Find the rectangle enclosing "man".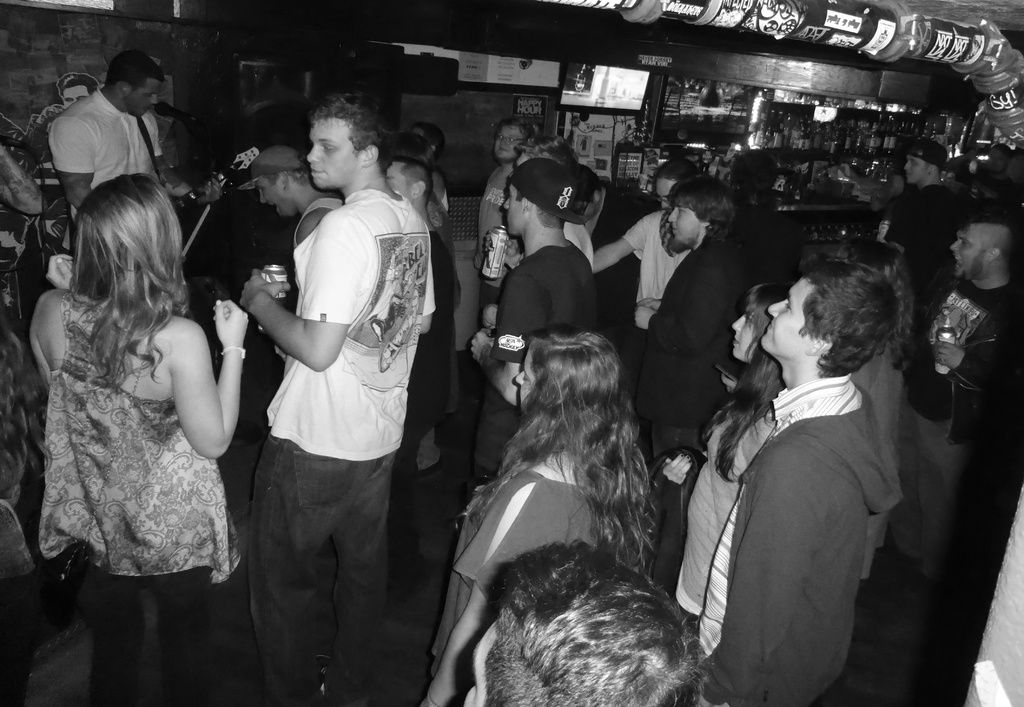
245:88:443:706.
